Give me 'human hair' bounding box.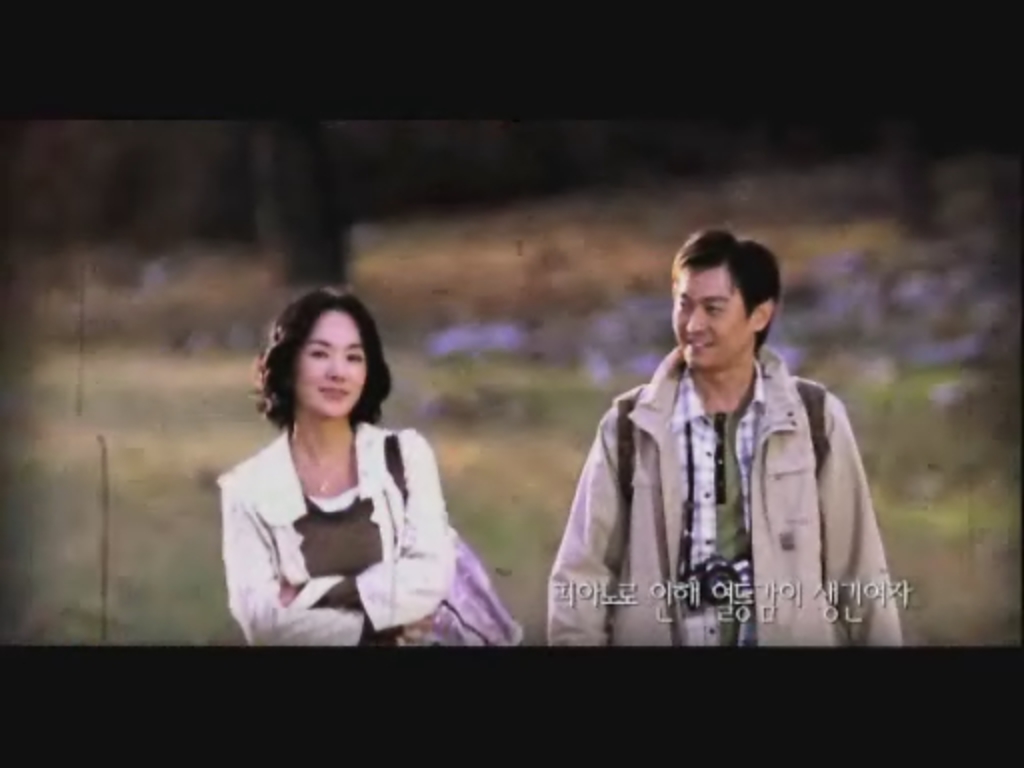
select_region(668, 226, 784, 352).
